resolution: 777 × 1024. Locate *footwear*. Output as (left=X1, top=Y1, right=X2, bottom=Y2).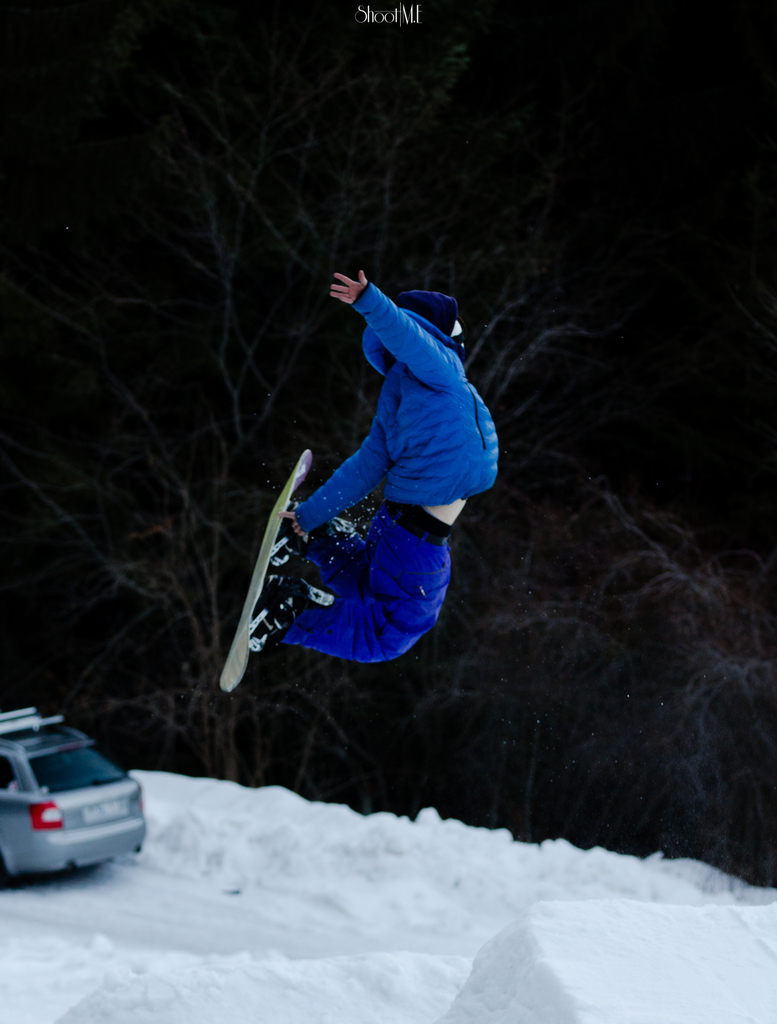
(left=269, top=497, right=304, bottom=574).
